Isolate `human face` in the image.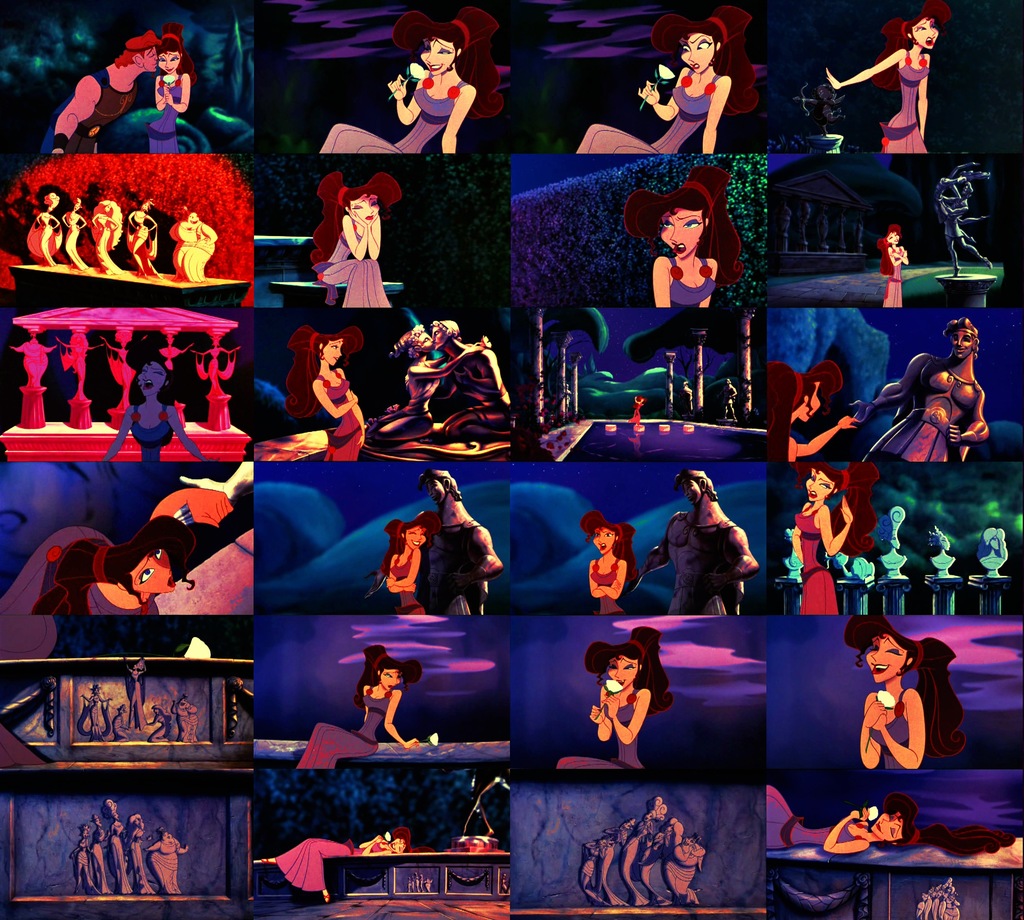
Isolated region: {"left": 131, "top": 548, "right": 179, "bottom": 588}.
